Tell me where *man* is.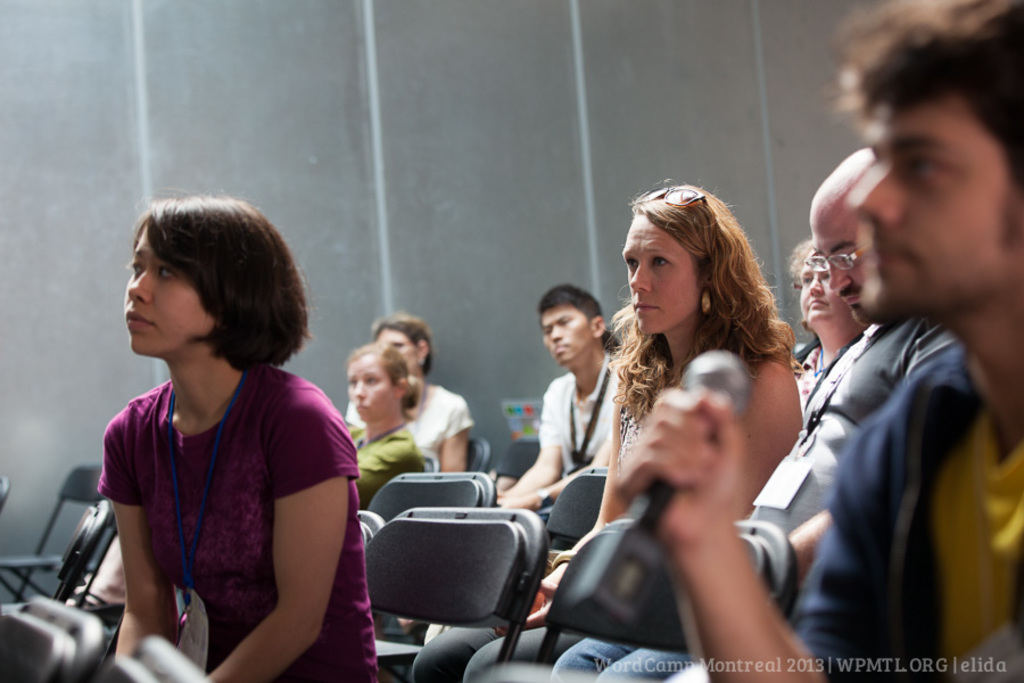
*man* is at locate(499, 286, 621, 510).
